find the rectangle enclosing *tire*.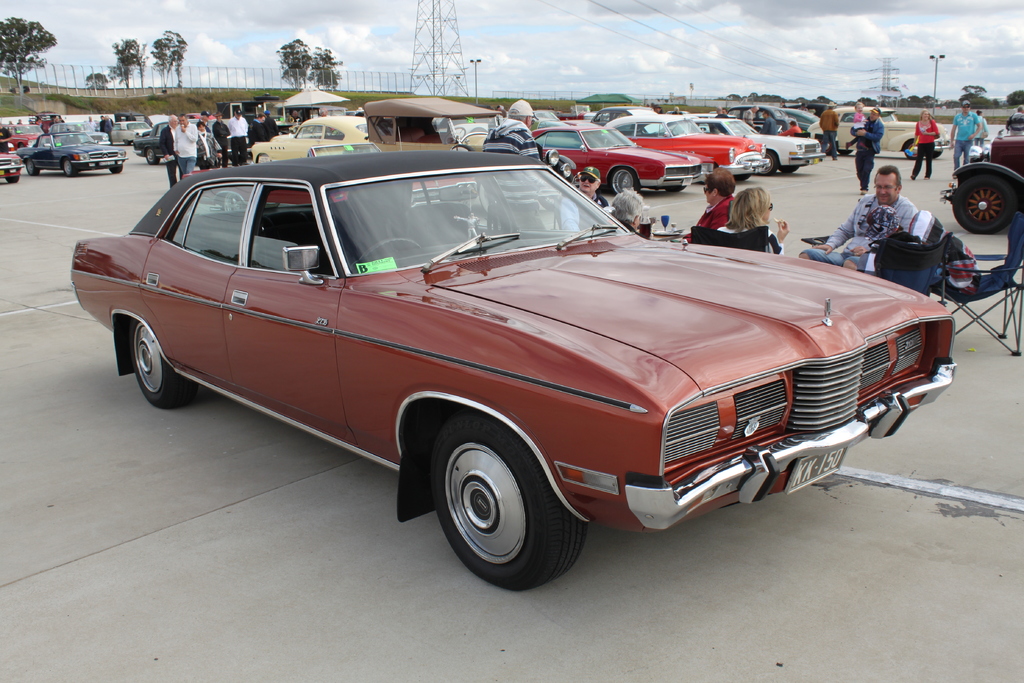
x1=130 y1=315 x2=197 y2=410.
